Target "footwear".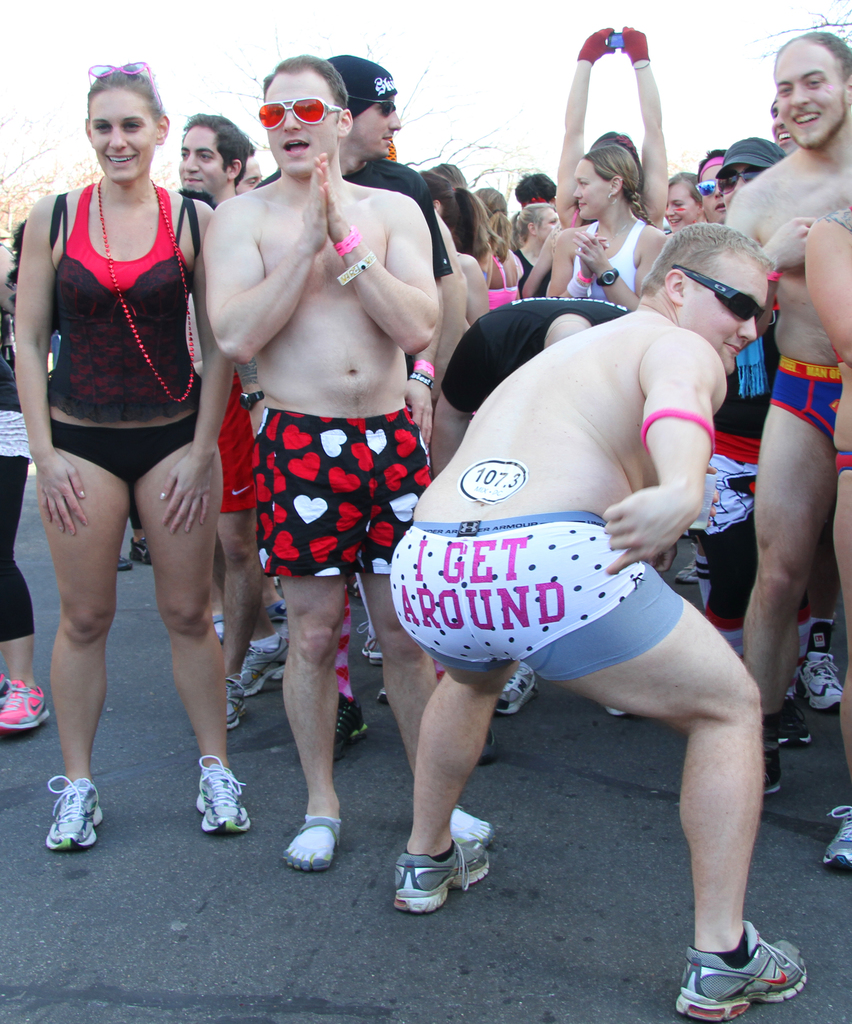
Target region: (245,637,290,685).
